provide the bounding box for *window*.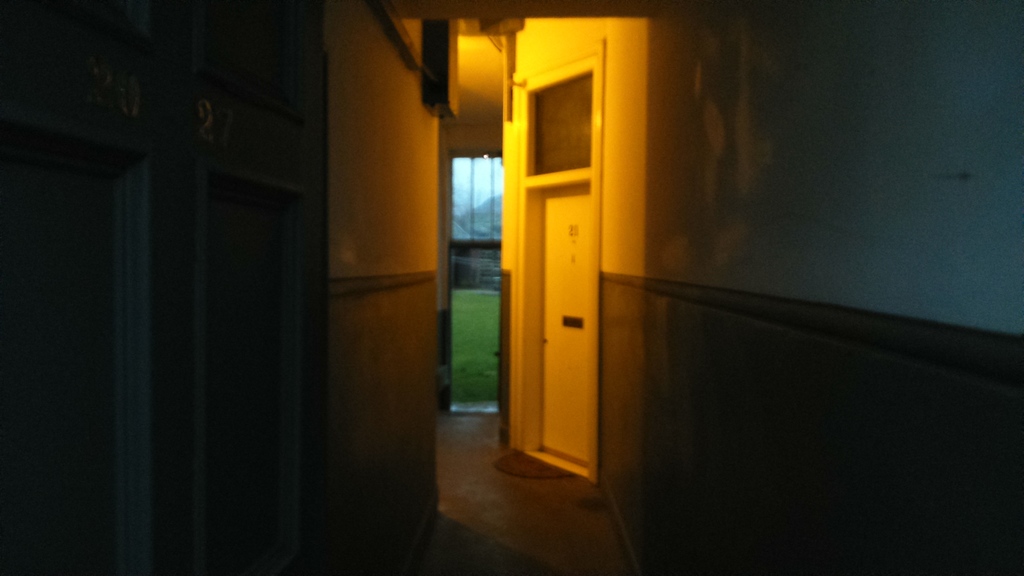
locate(530, 70, 594, 174).
